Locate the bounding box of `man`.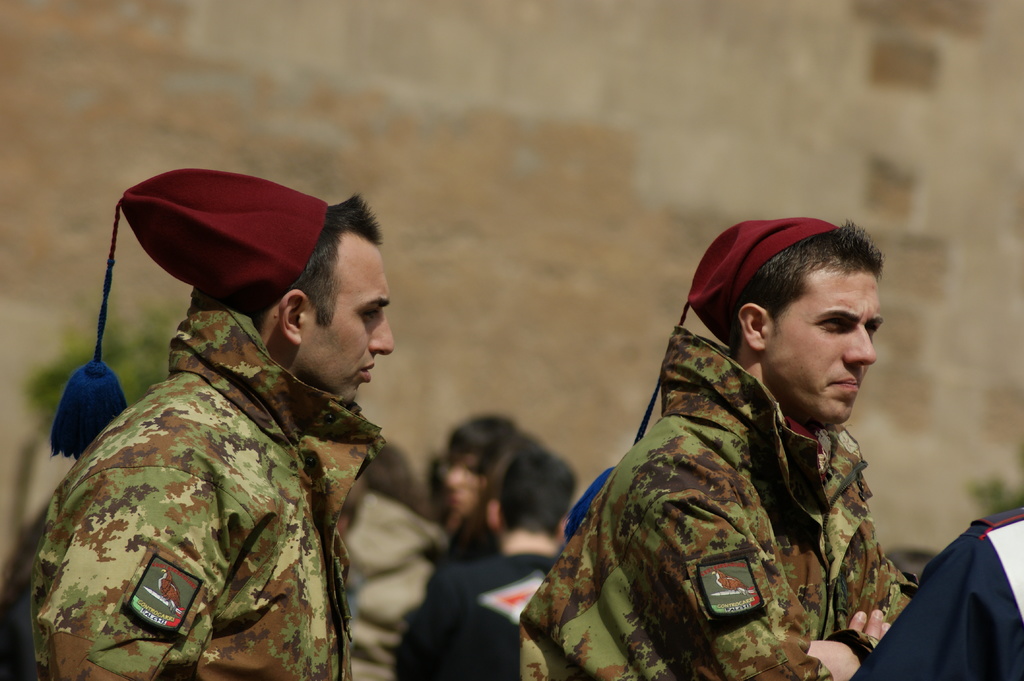
Bounding box: bbox=[391, 447, 582, 680].
